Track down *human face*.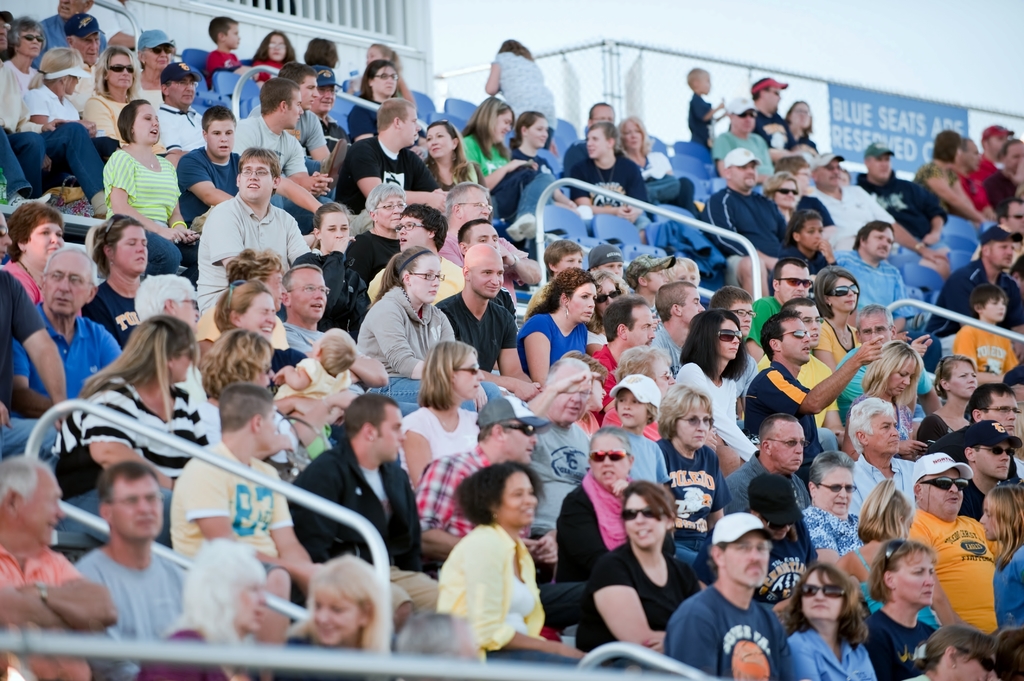
Tracked to x1=106 y1=51 x2=140 y2=88.
